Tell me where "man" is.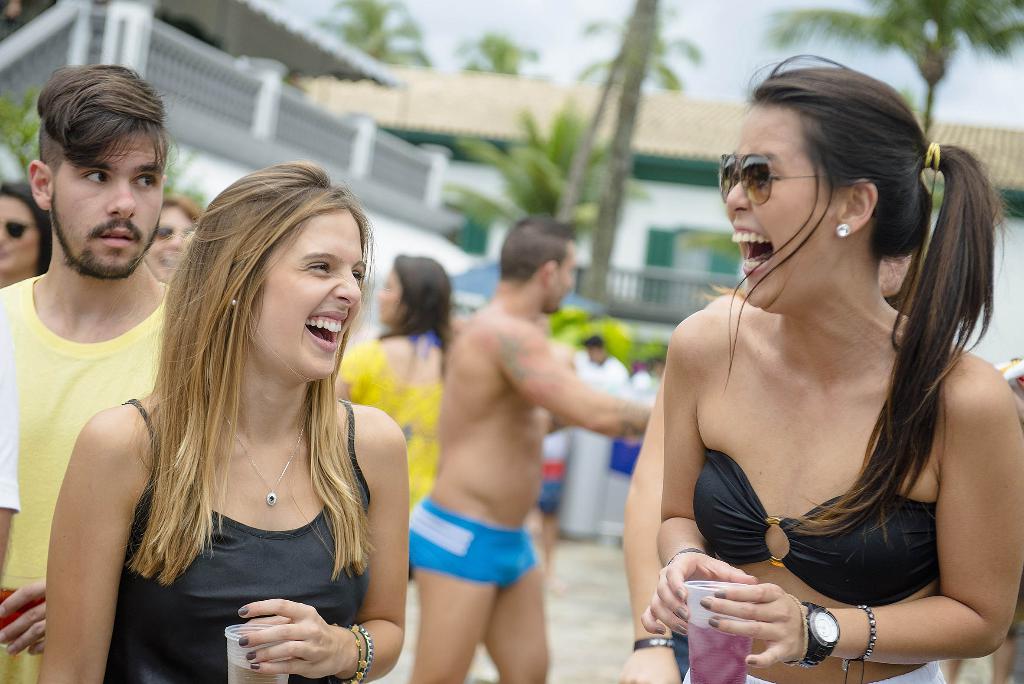
"man" is at crop(0, 300, 24, 571).
